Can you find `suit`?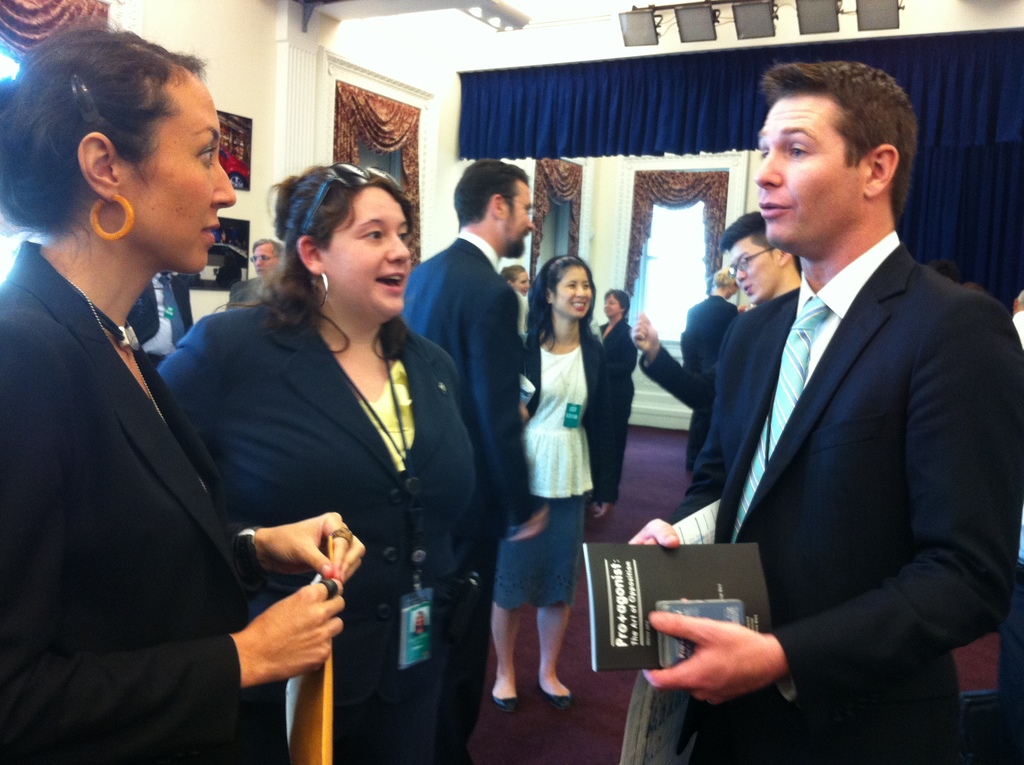
Yes, bounding box: bbox=(229, 271, 269, 305).
